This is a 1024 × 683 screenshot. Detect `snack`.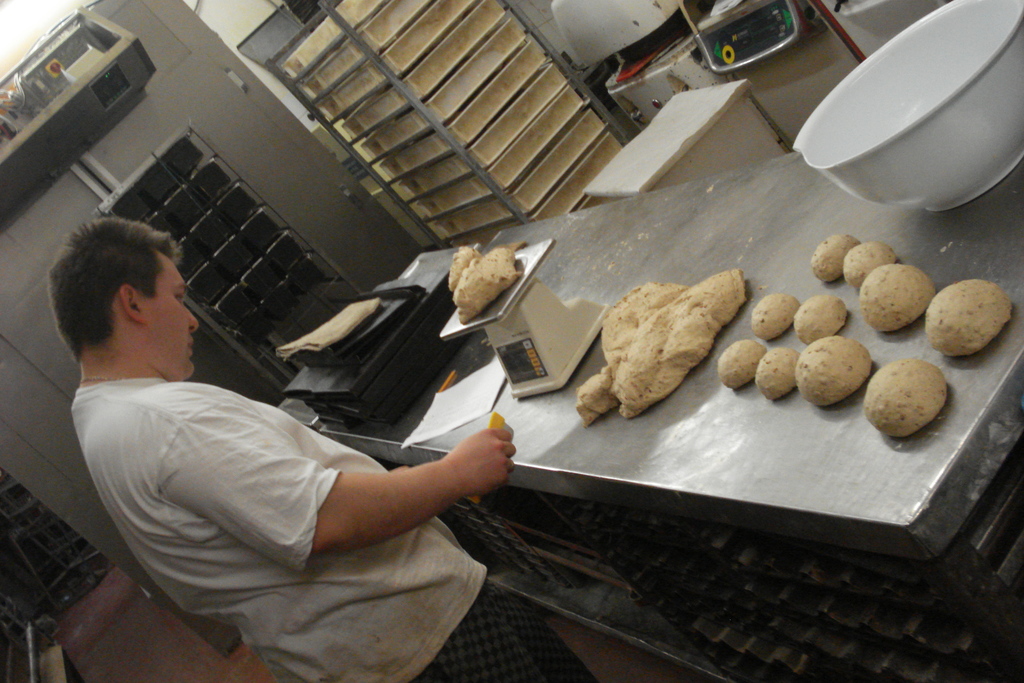
pyautogui.locateOnScreen(569, 264, 746, 420).
